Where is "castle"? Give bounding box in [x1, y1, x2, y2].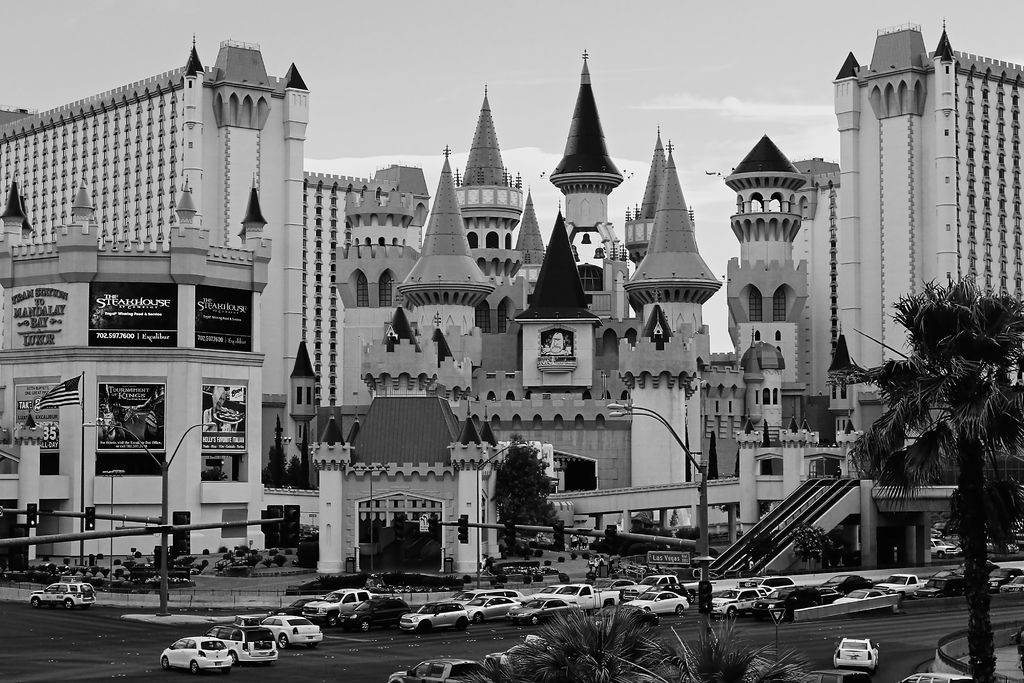
[249, 21, 860, 604].
